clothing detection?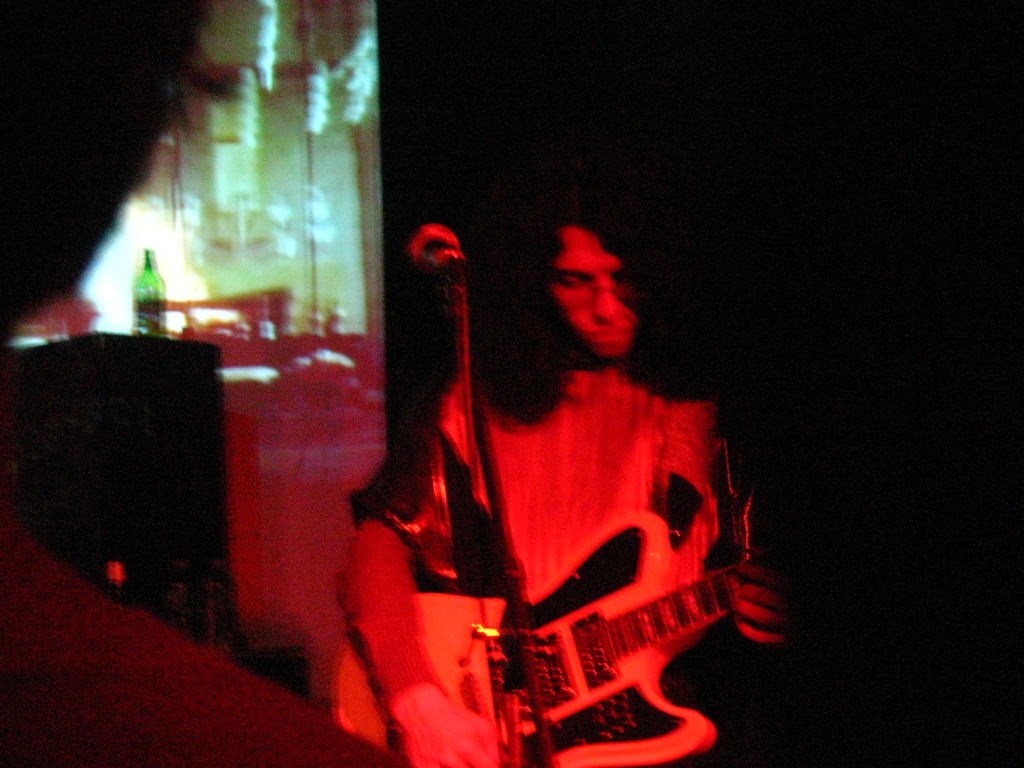
0:532:417:767
